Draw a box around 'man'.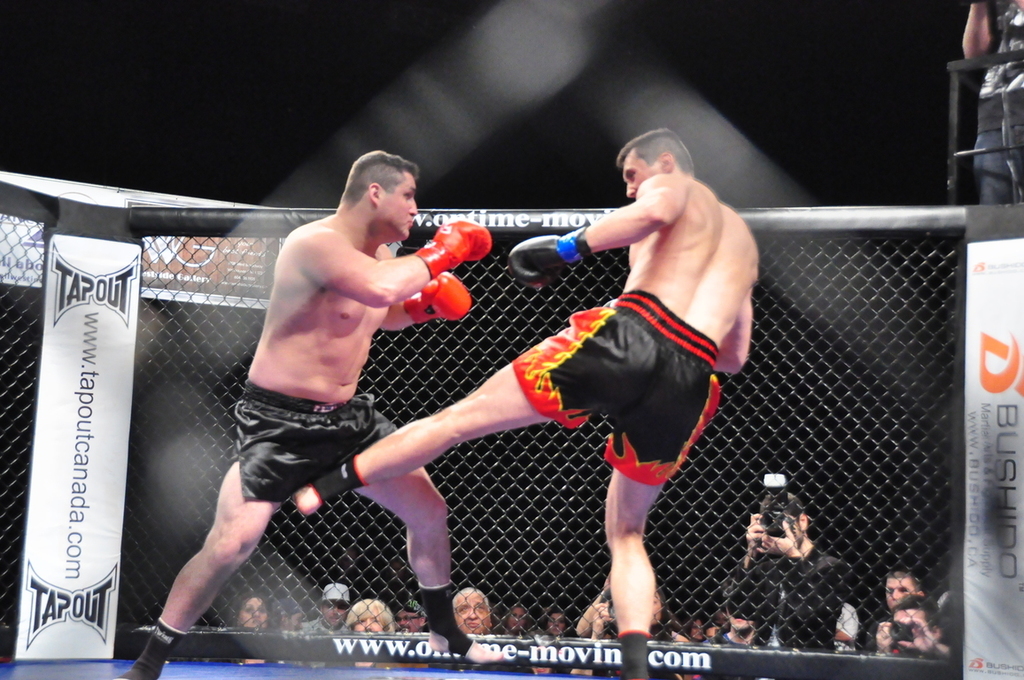
crop(872, 598, 950, 657).
